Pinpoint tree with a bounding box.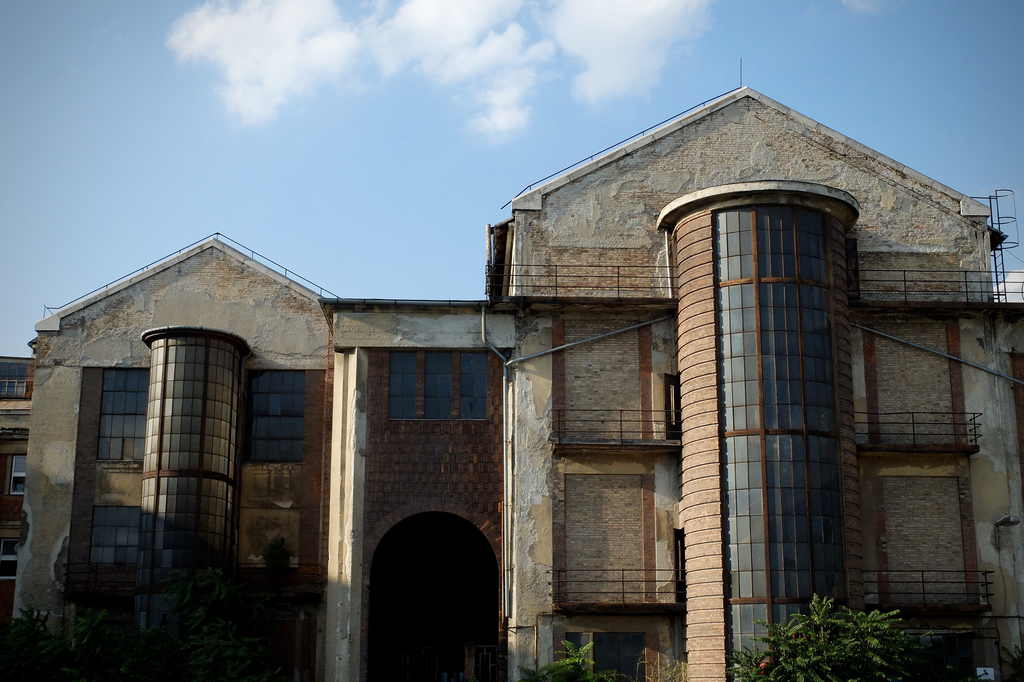
[730, 596, 929, 681].
